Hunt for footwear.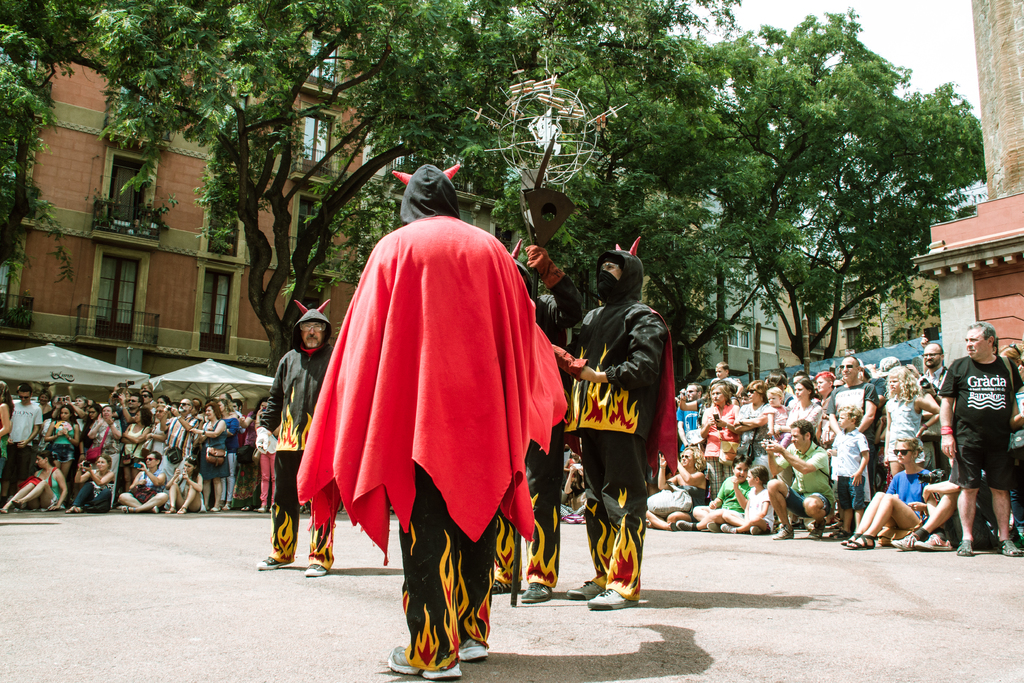
Hunted down at 209/509/217/511.
